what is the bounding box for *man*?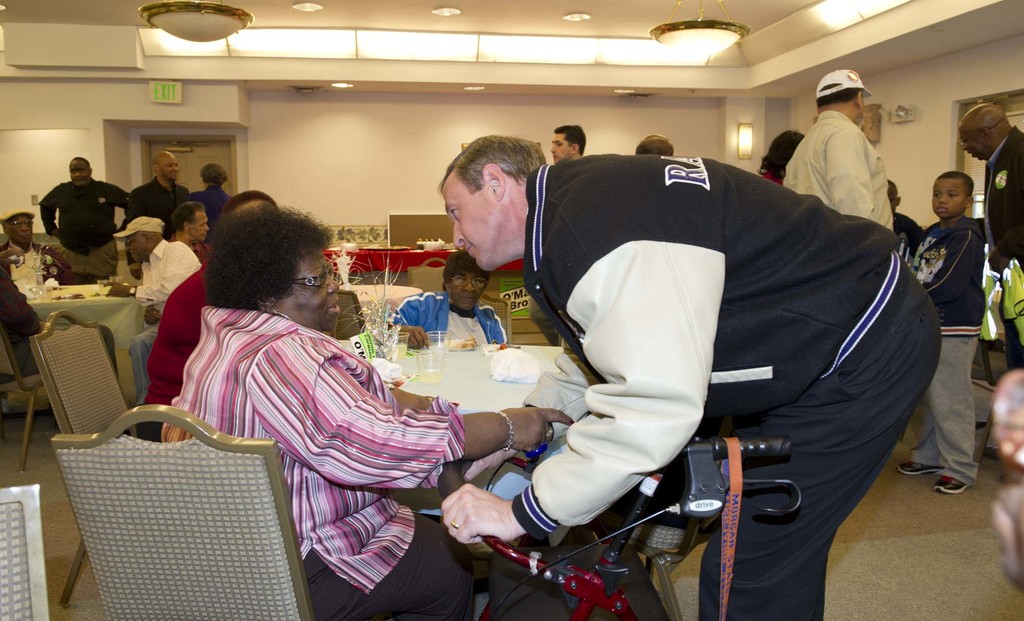
rect(28, 148, 131, 284).
